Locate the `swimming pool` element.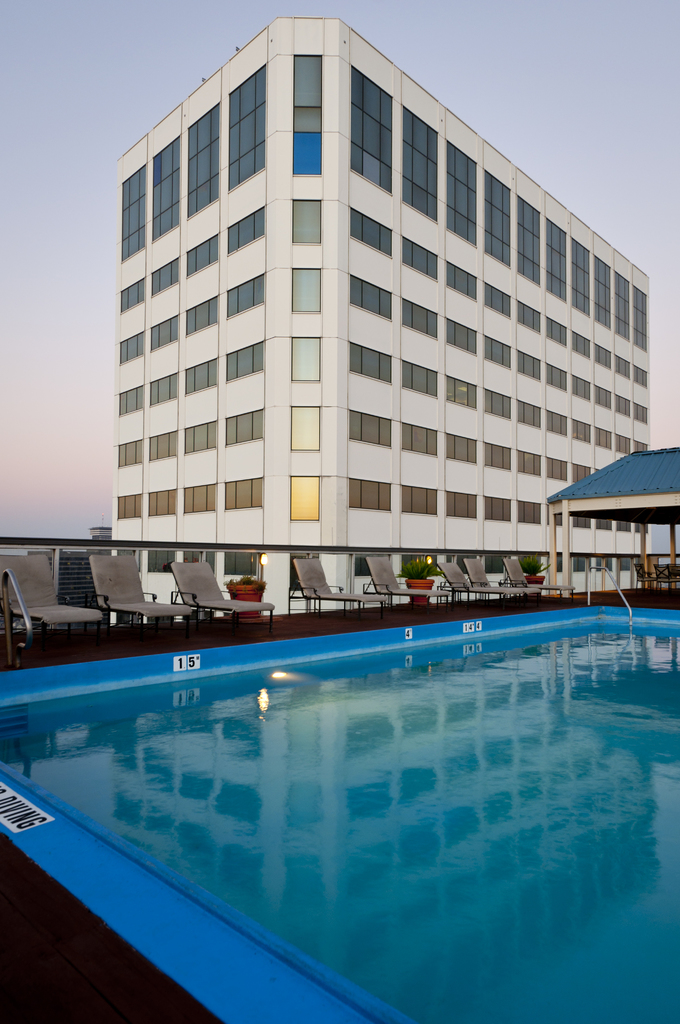
Element bbox: [x1=0, y1=532, x2=663, y2=999].
